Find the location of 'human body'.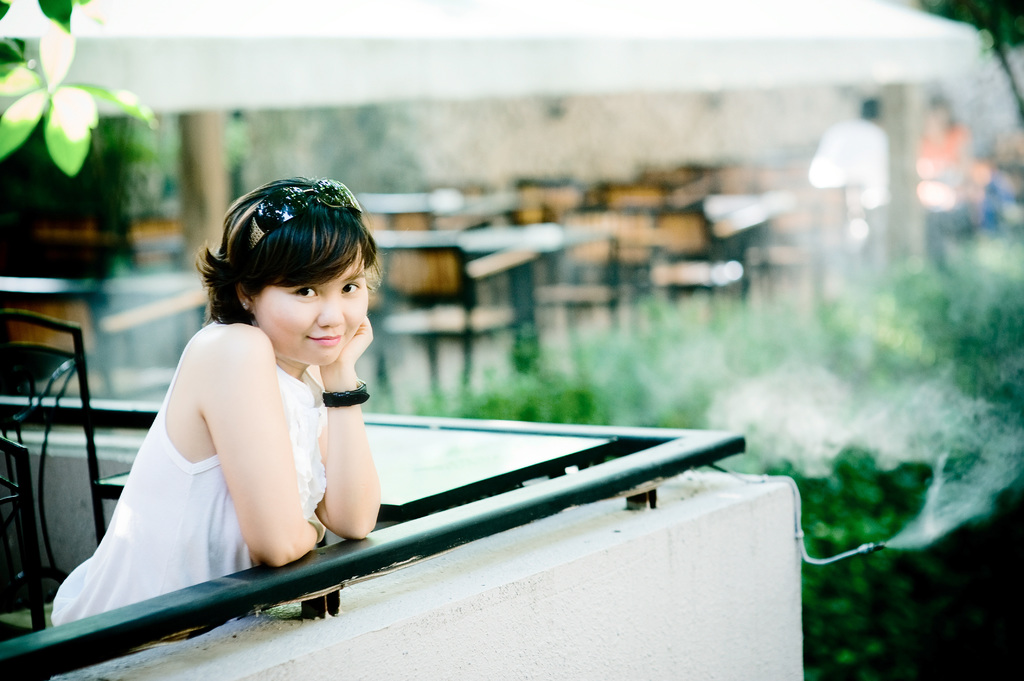
Location: {"x1": 54, "y1": 207, "x2": 442, "y2": 625}.
